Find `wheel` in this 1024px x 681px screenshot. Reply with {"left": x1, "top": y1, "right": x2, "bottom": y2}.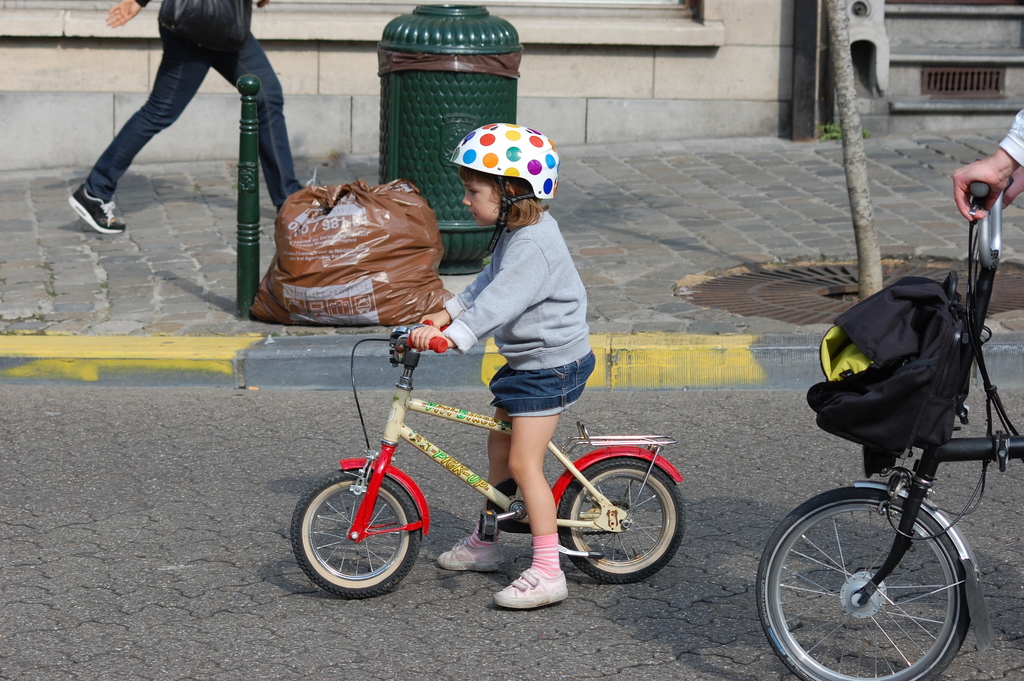
{"left": 559, "top": 461, "right": 683, "bottom": 585}.
